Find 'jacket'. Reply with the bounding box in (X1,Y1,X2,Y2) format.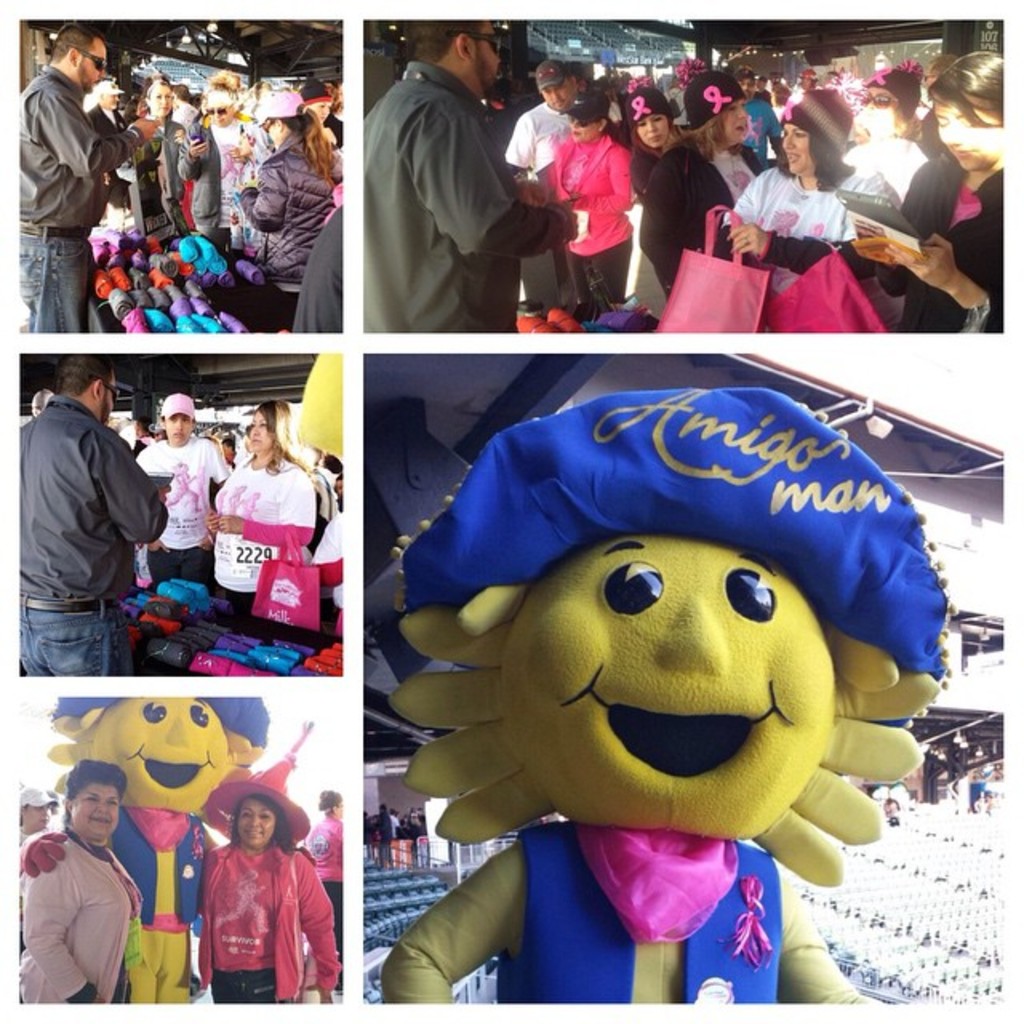
(240,133,336,286).
